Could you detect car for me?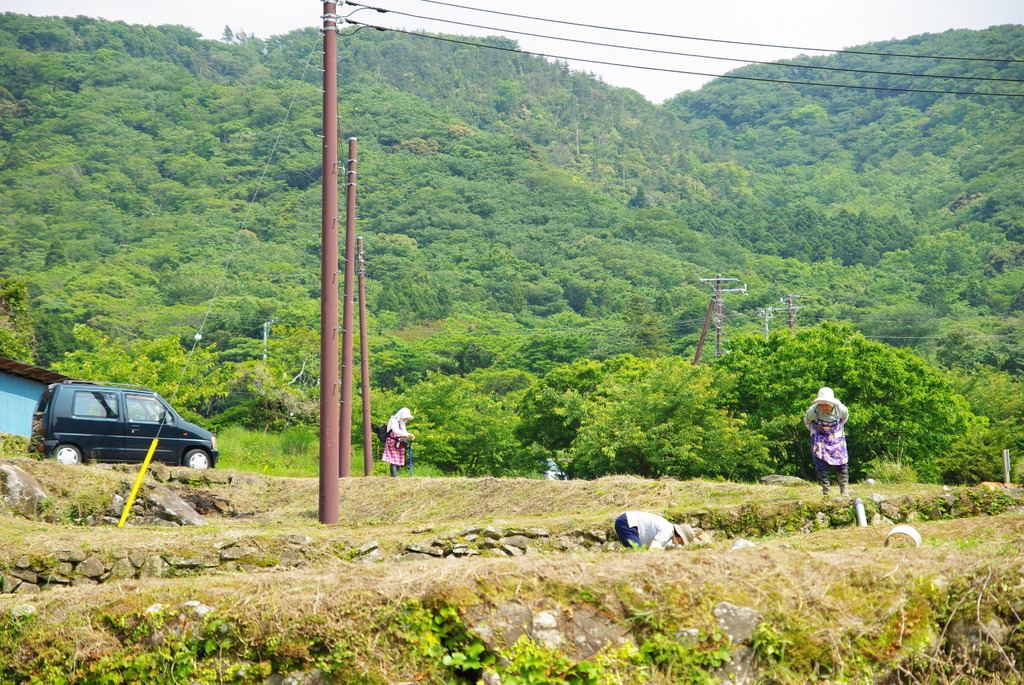
Detection result: bbox(28, 375, 209, 487).
